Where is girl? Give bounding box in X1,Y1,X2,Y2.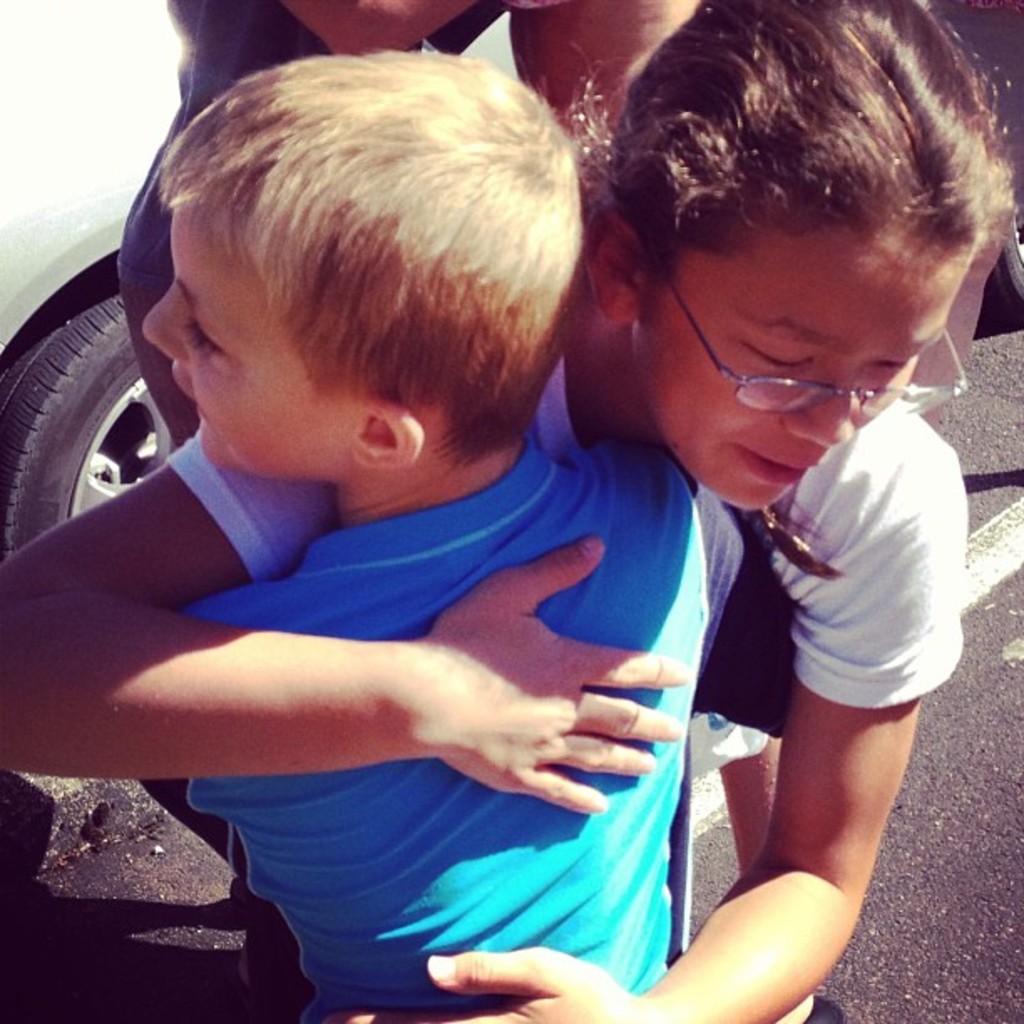
0,0,1017,1022.
